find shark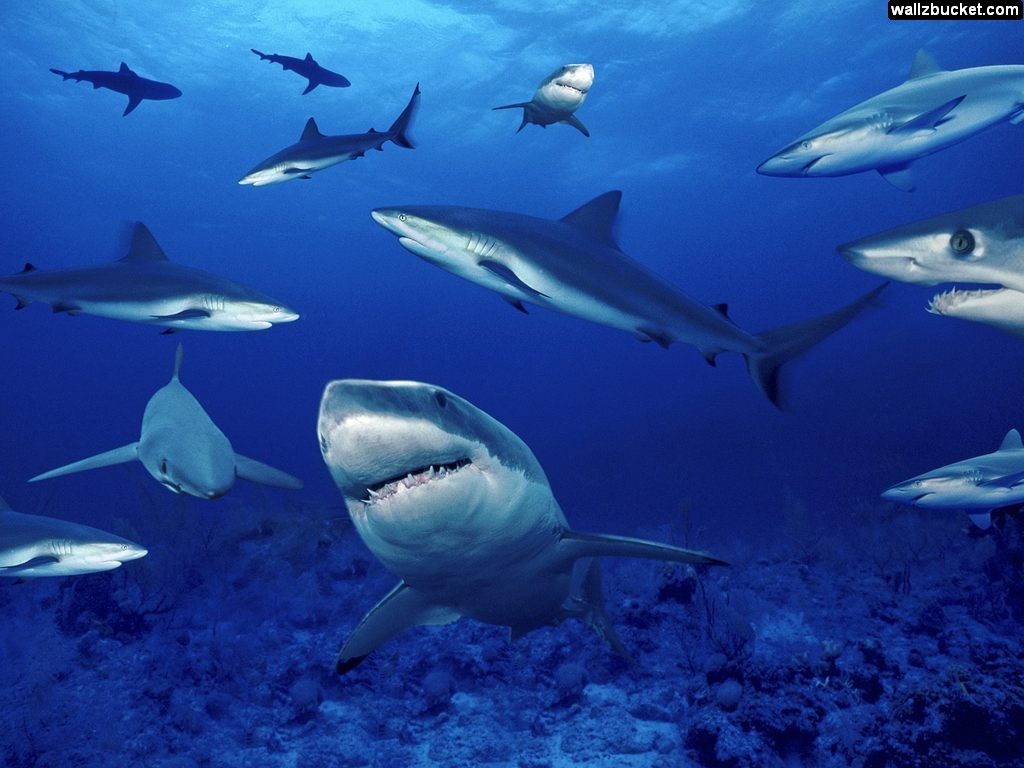
(x1=253, y1=45, x2=359, y2=93)
